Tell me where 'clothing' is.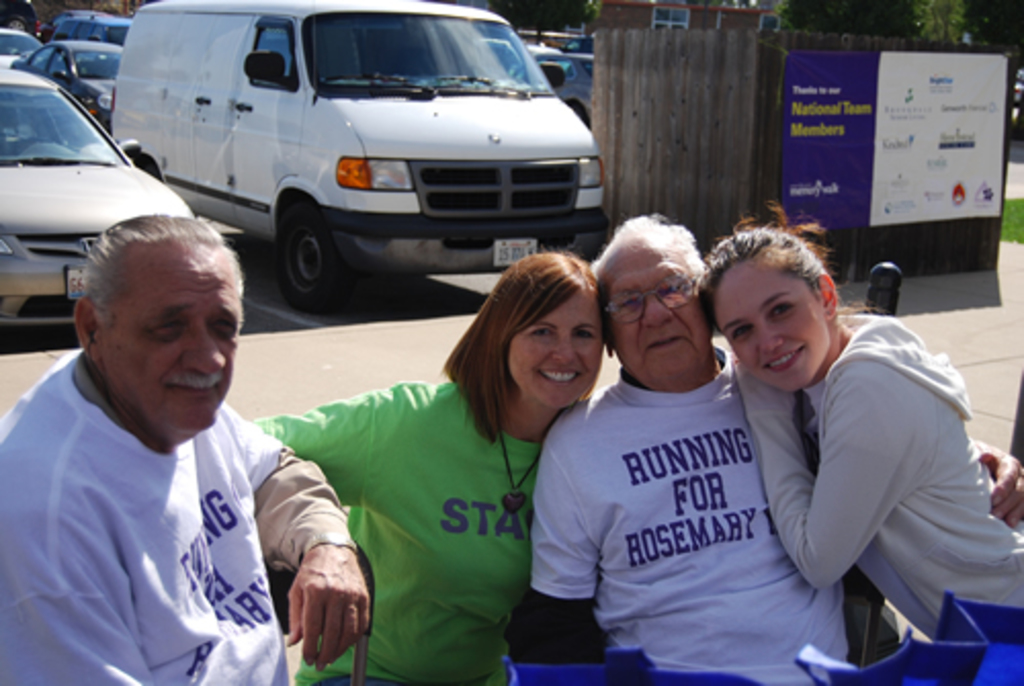
'clothing' is at box=[532, 299, 831, 672].
